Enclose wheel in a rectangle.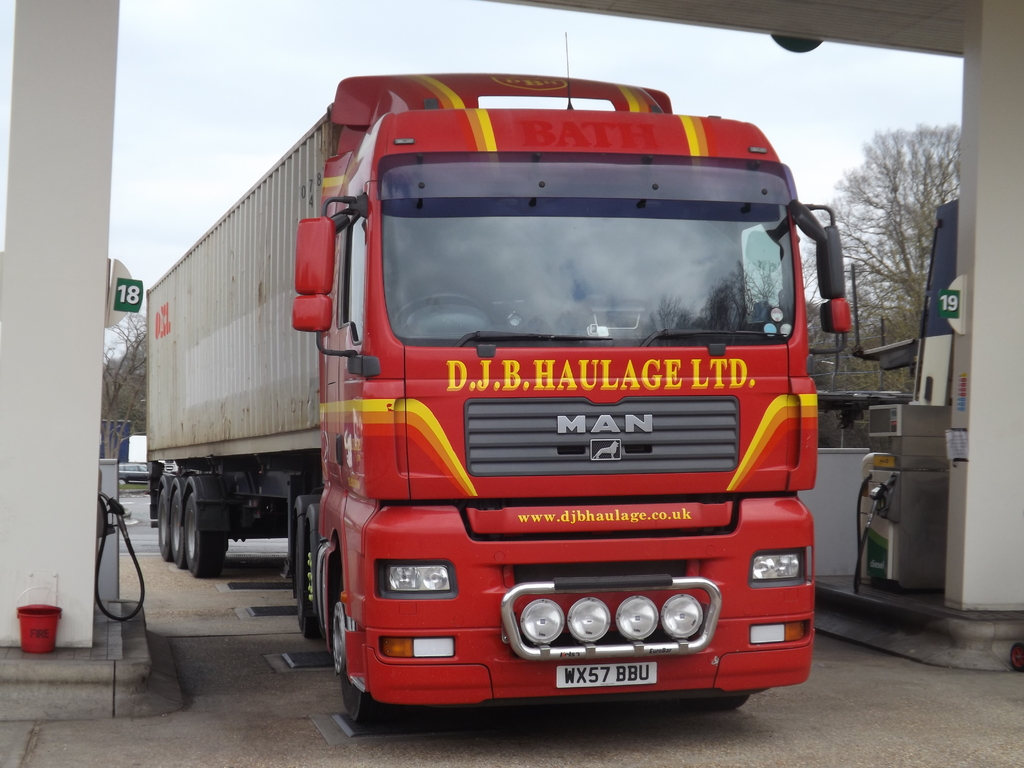
<box>156,489,169,557</box>.
